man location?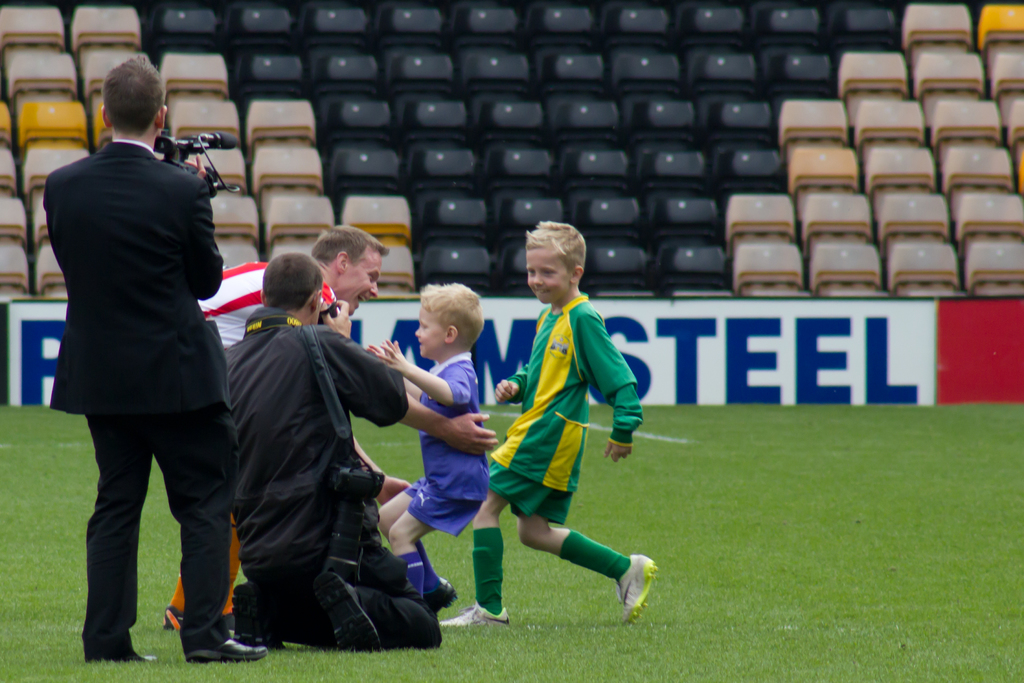
pyautogui.locateOnScreen(221, 253, 499, 651)
